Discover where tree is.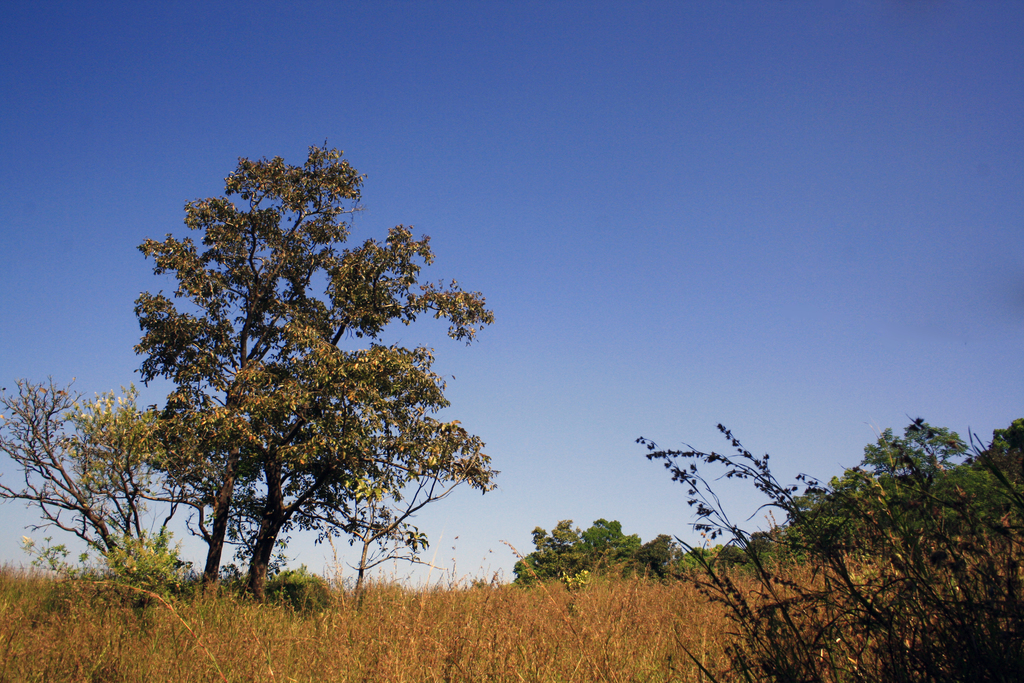
Discovered at (296, 423, 464, 598).
